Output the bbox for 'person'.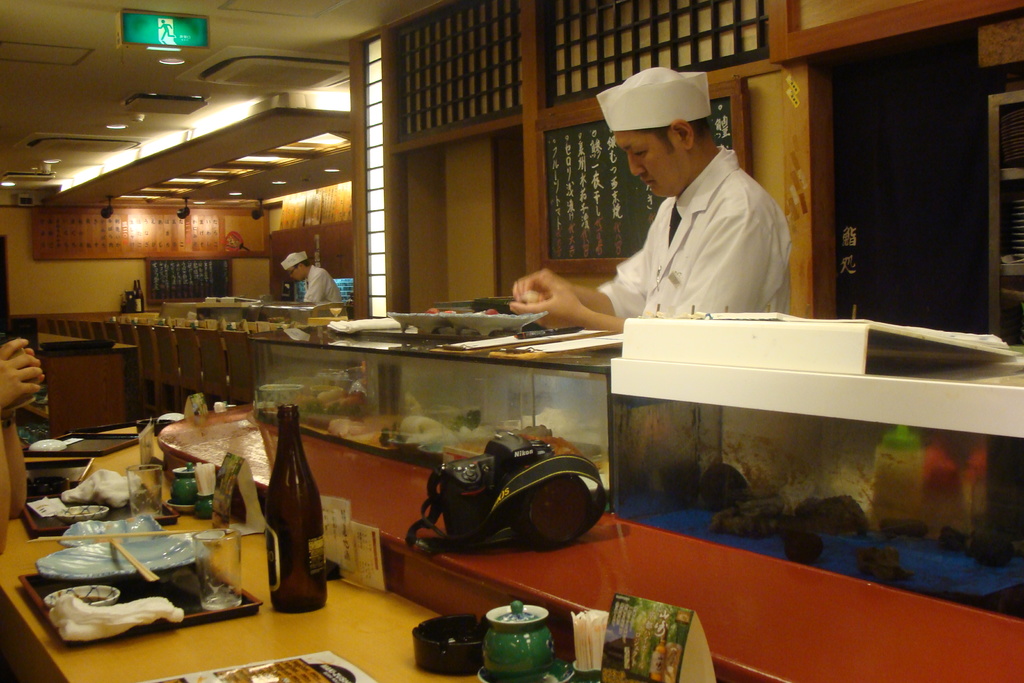
0,325,39,584.
